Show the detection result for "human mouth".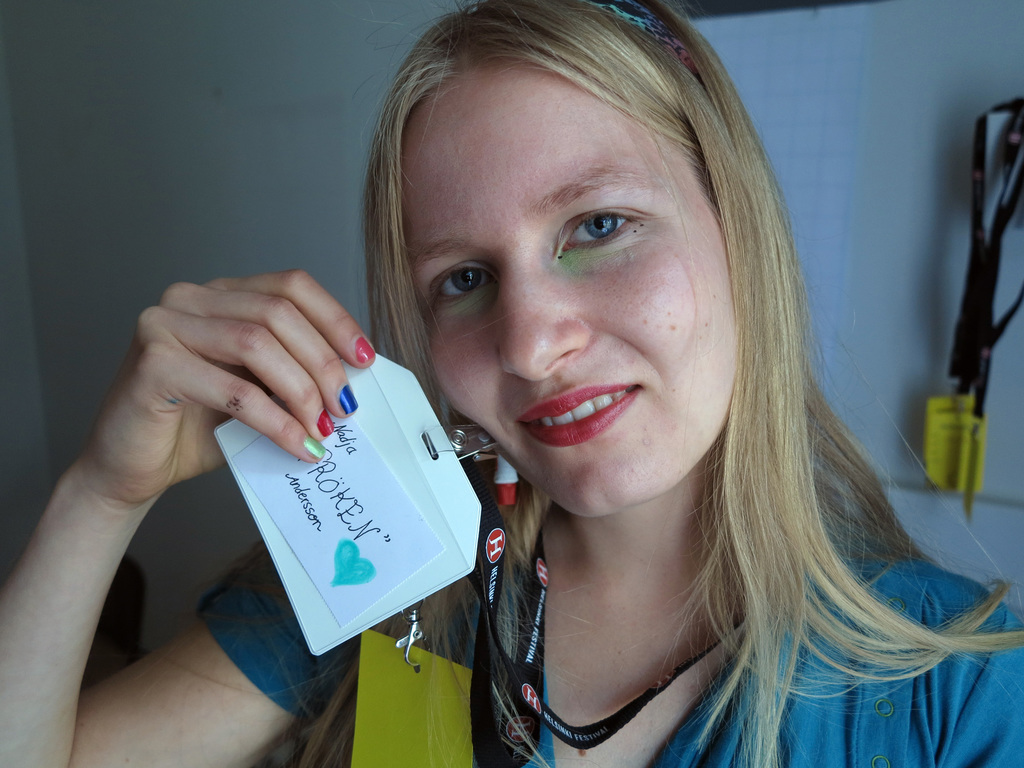
x1=505 y1=383 x2=666 y2=451.
